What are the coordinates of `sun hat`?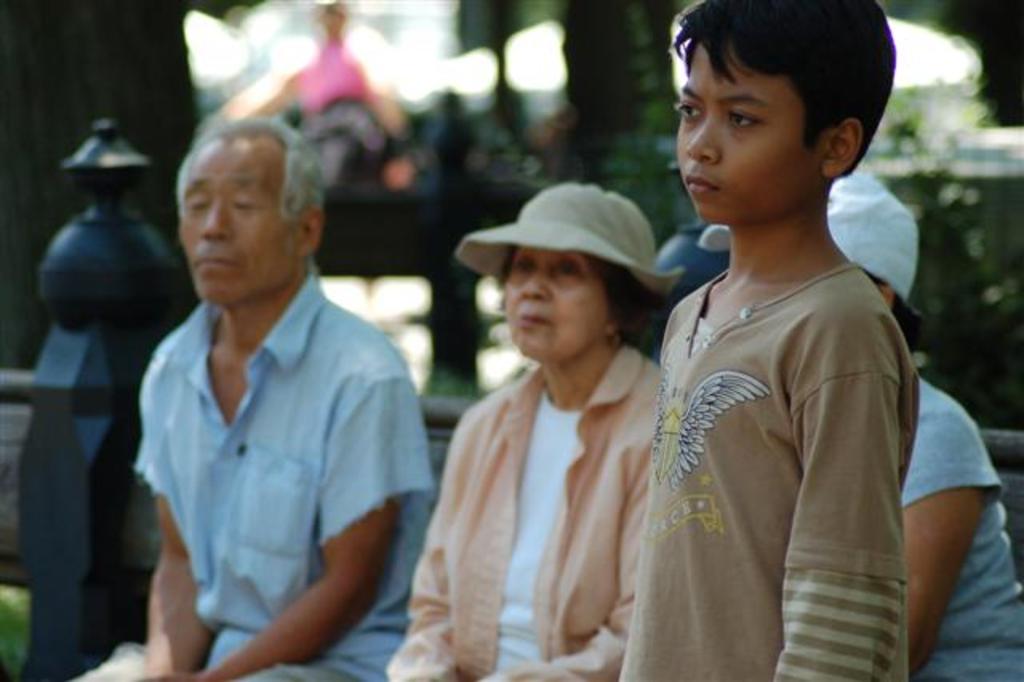
<bbox>446, 178, 691, 311</bbox>.
